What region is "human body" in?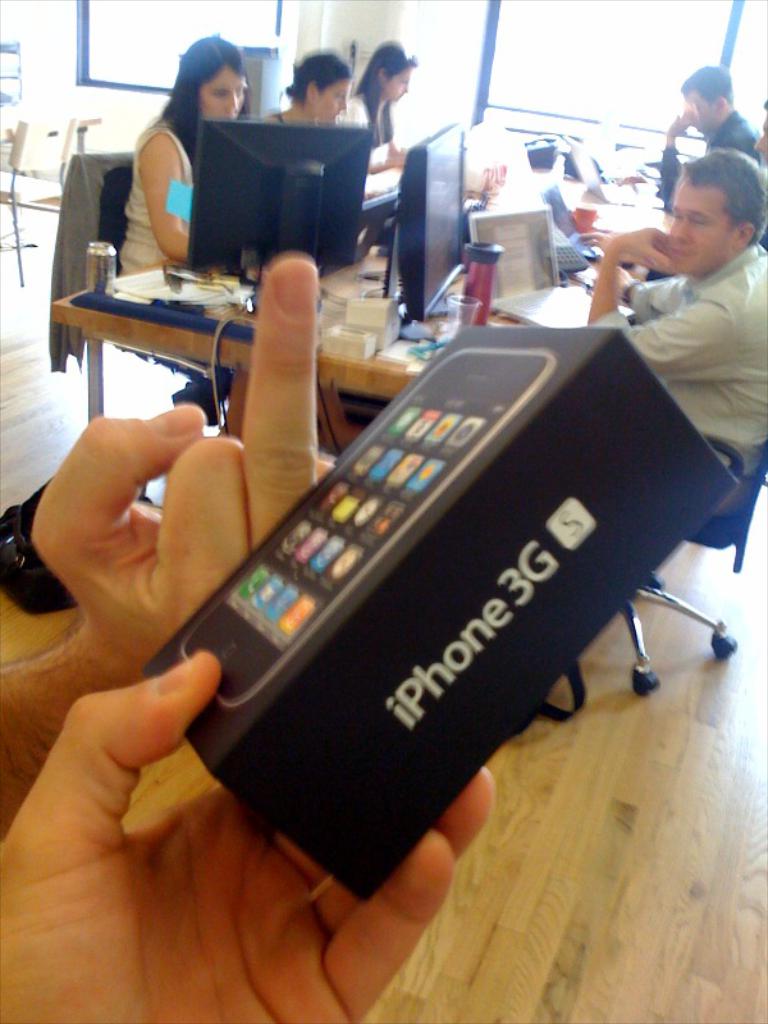
(x1=335, y1=88, x2=412, y2=170).
